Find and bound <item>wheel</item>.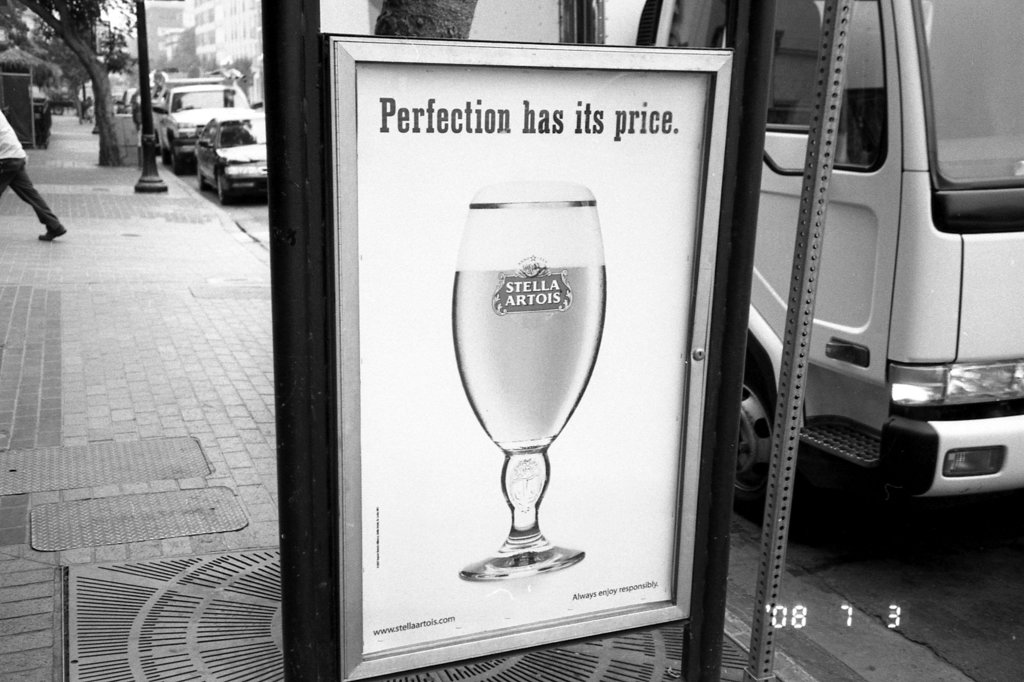
Bound: {"left": 198, "top": 170, "right": 209, "bottom": 191}.
